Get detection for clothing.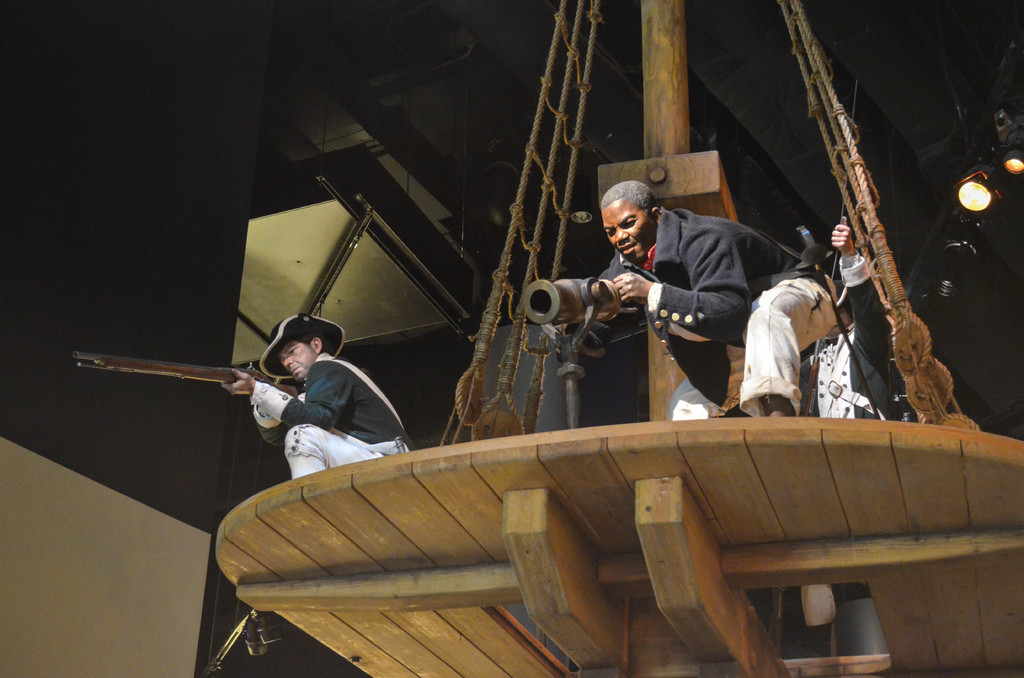
Detection: [x1=599, y1=203, x2=834, y2=421].
